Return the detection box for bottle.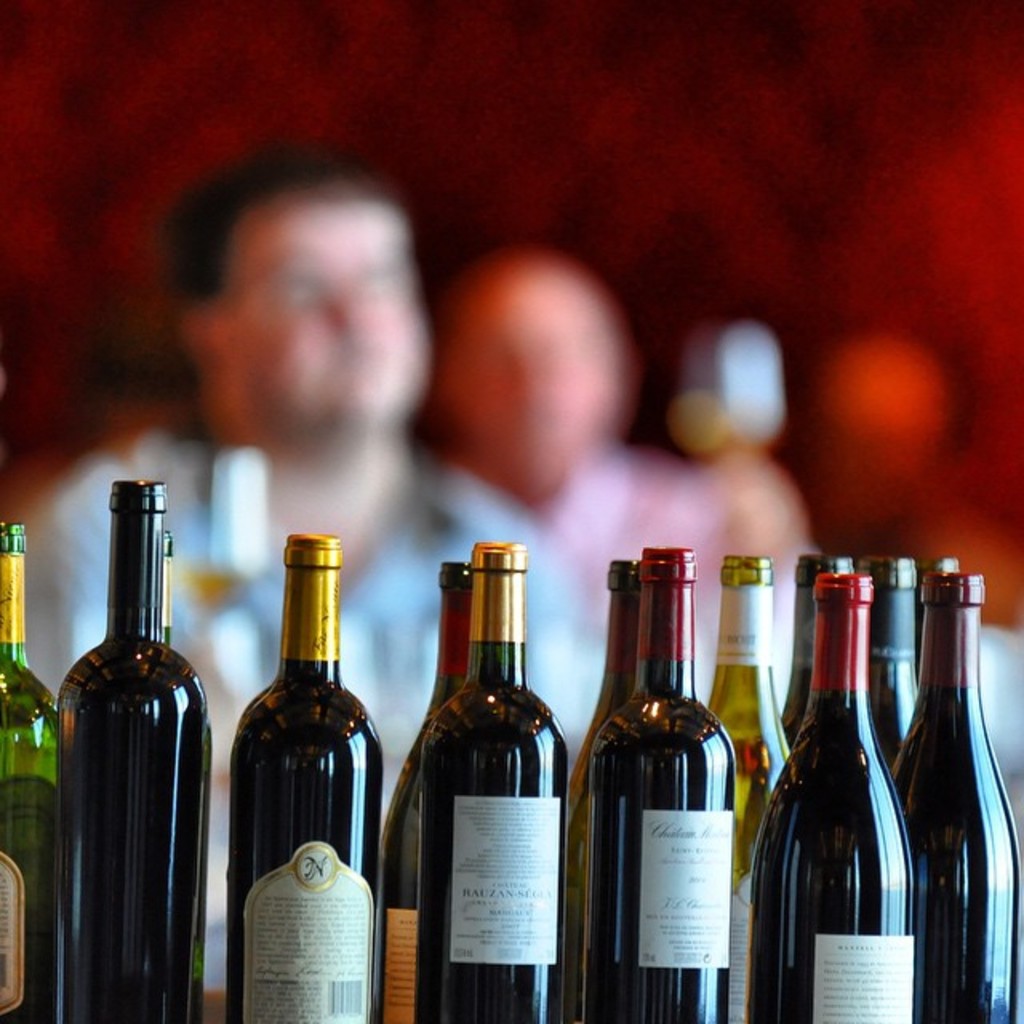
left=221, top=539, right=378, bottom=979.
